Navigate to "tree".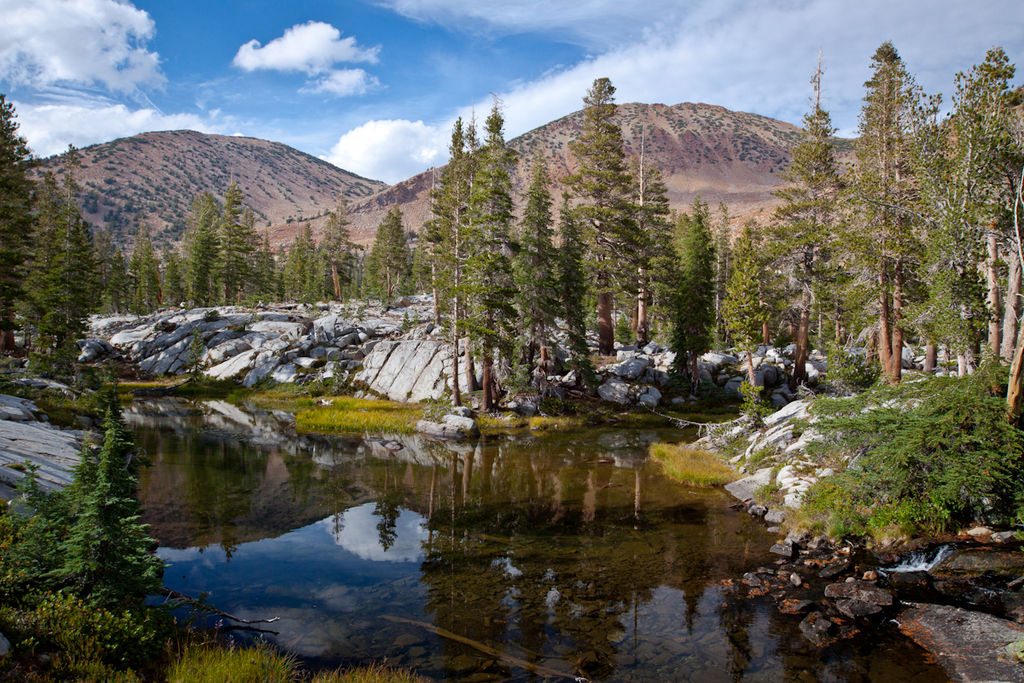
Navigation target: (x1=181, y1=202, x2=212, y2=302).
